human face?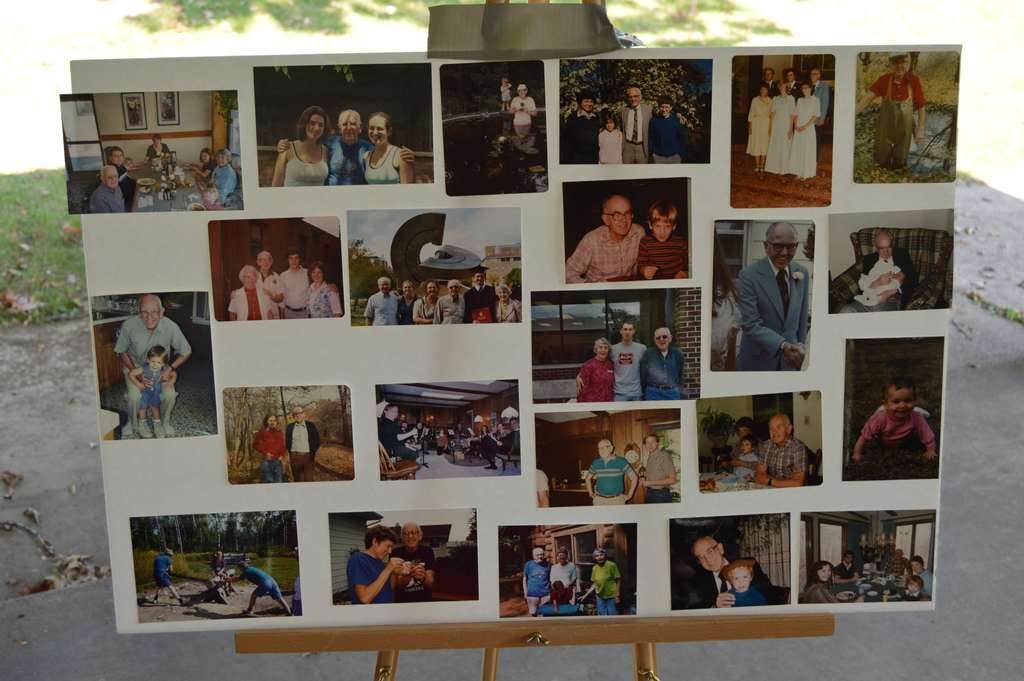
{"x1": 814, "y1": 65, "x2": 822, "y2": 86}
